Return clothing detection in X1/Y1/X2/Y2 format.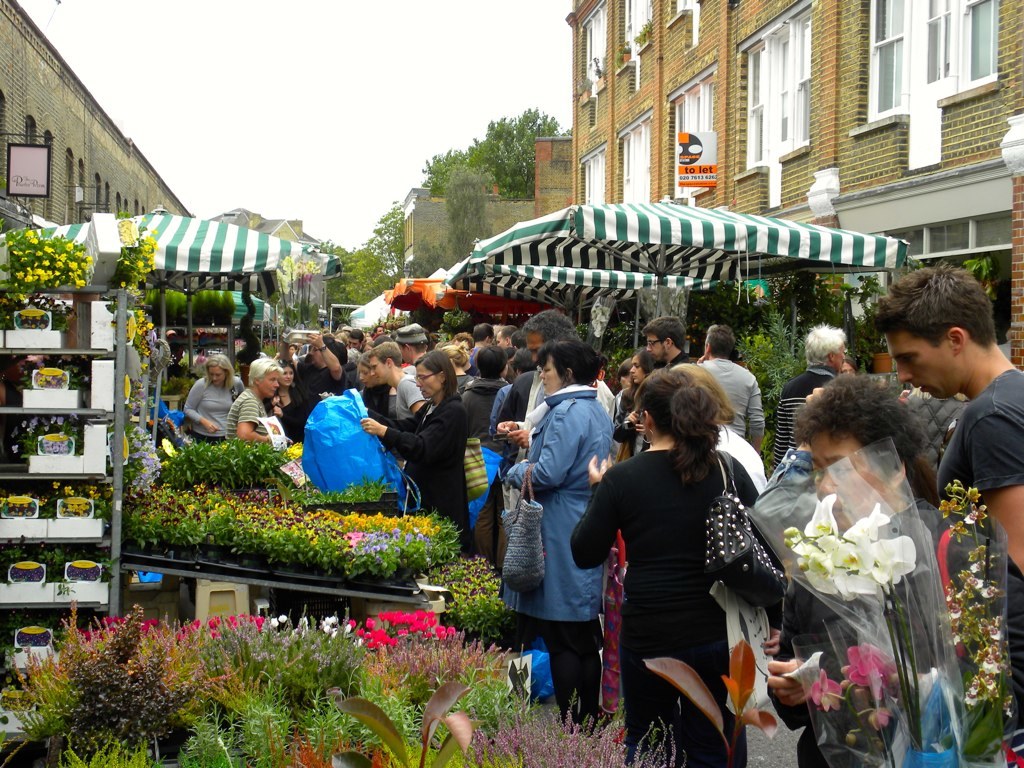
897/387/958/472.
